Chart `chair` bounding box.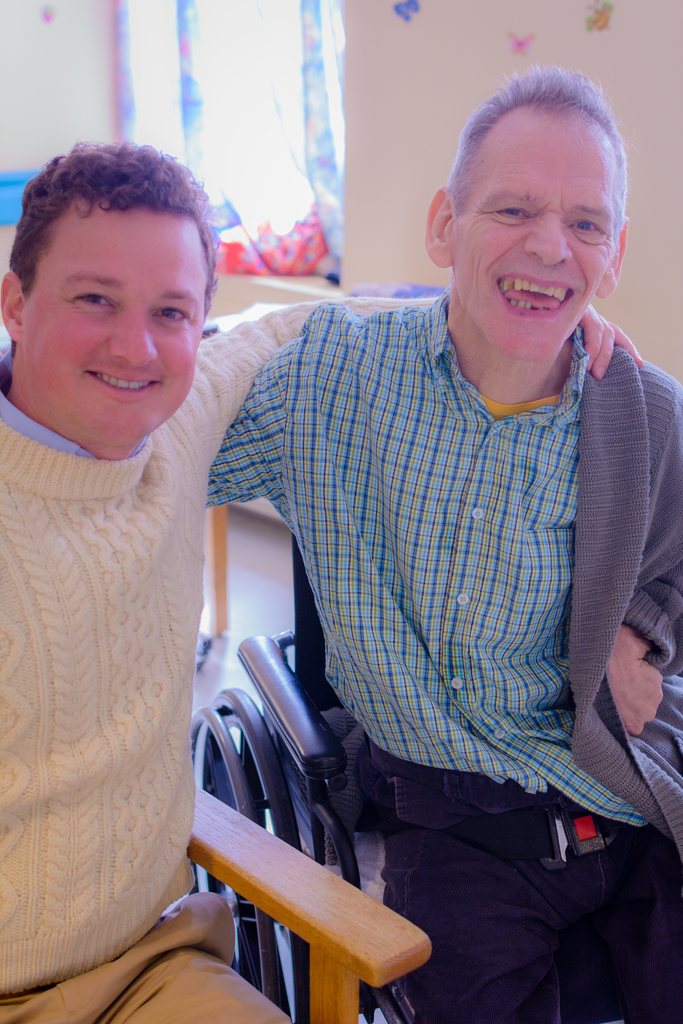
Charted: BBox(176, 769, 434, 1023).
